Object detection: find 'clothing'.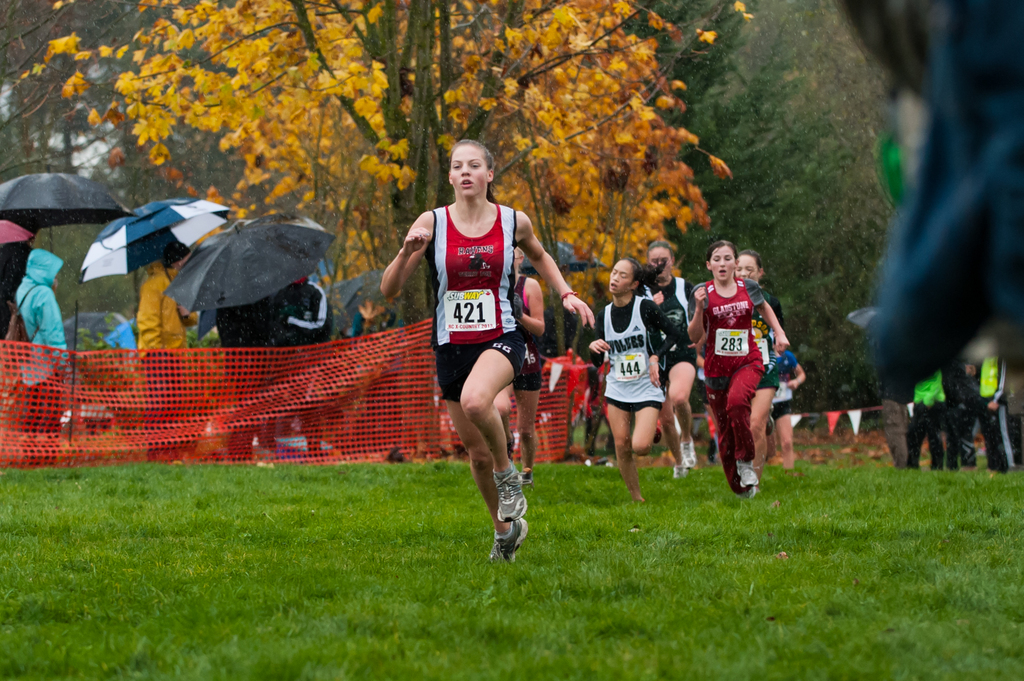
region(10, 253, 70, 465).
